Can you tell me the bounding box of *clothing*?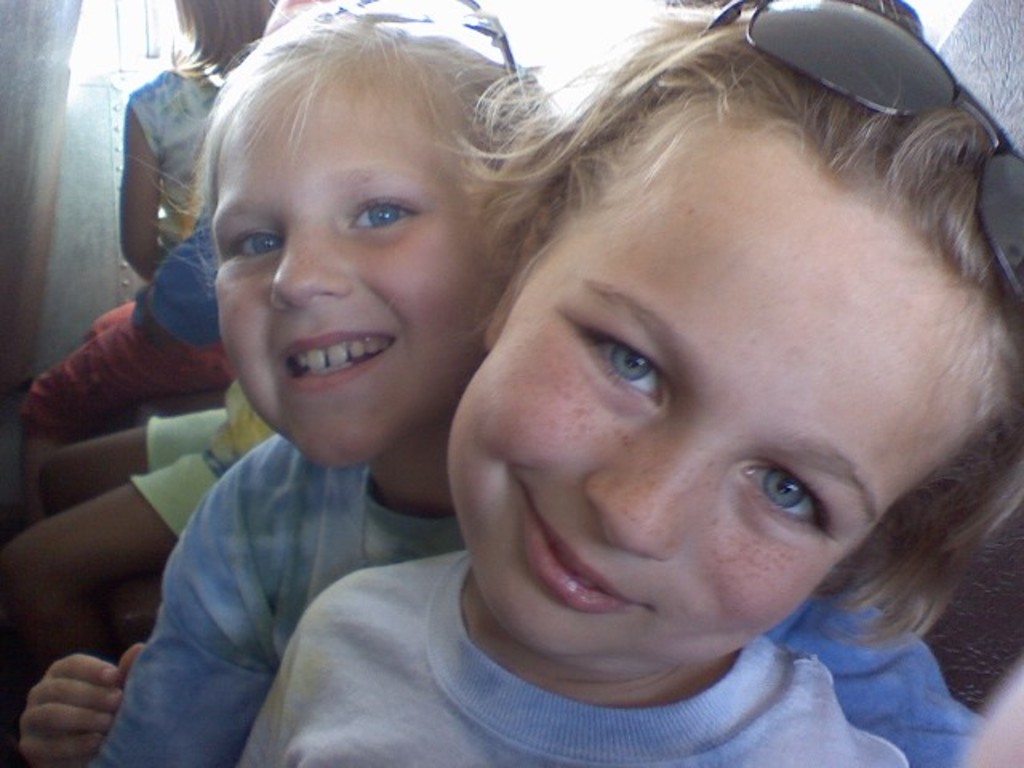
[133, 382, 277, 538].
